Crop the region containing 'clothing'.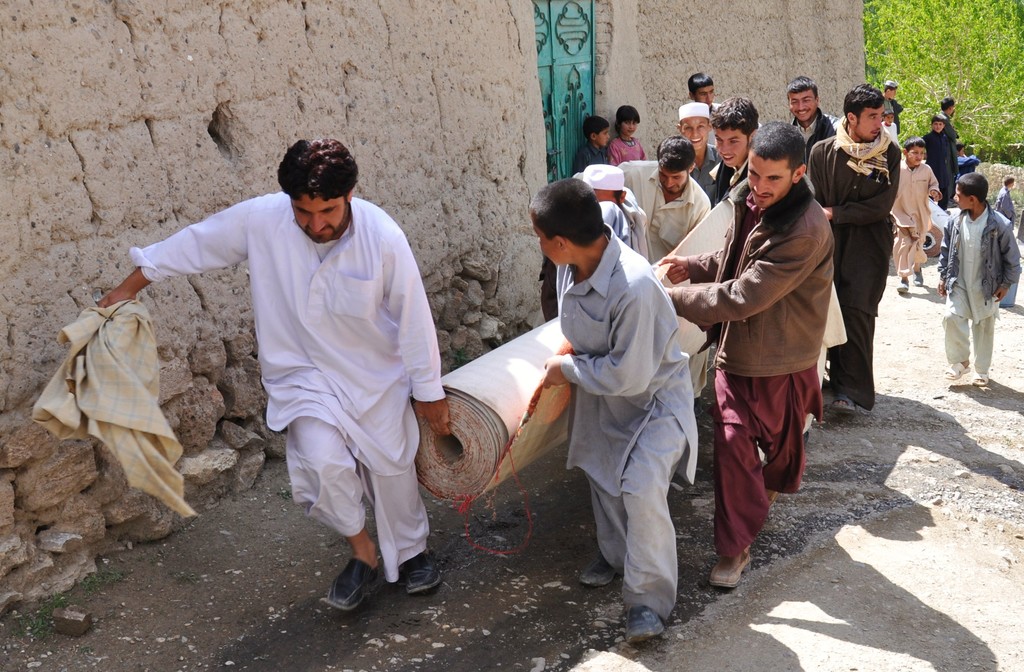
Crop region: (x1=888, y1=160, x2=941, y2=268).
